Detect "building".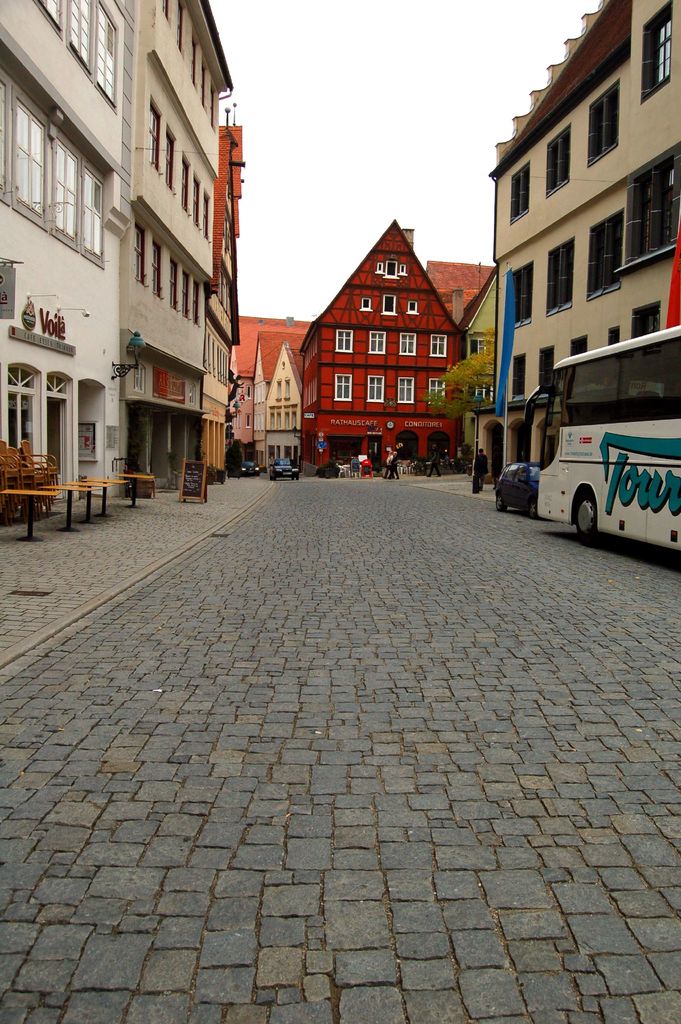
Detected at pyautogui.locateOnScreen(485, 2, 680, 474).
